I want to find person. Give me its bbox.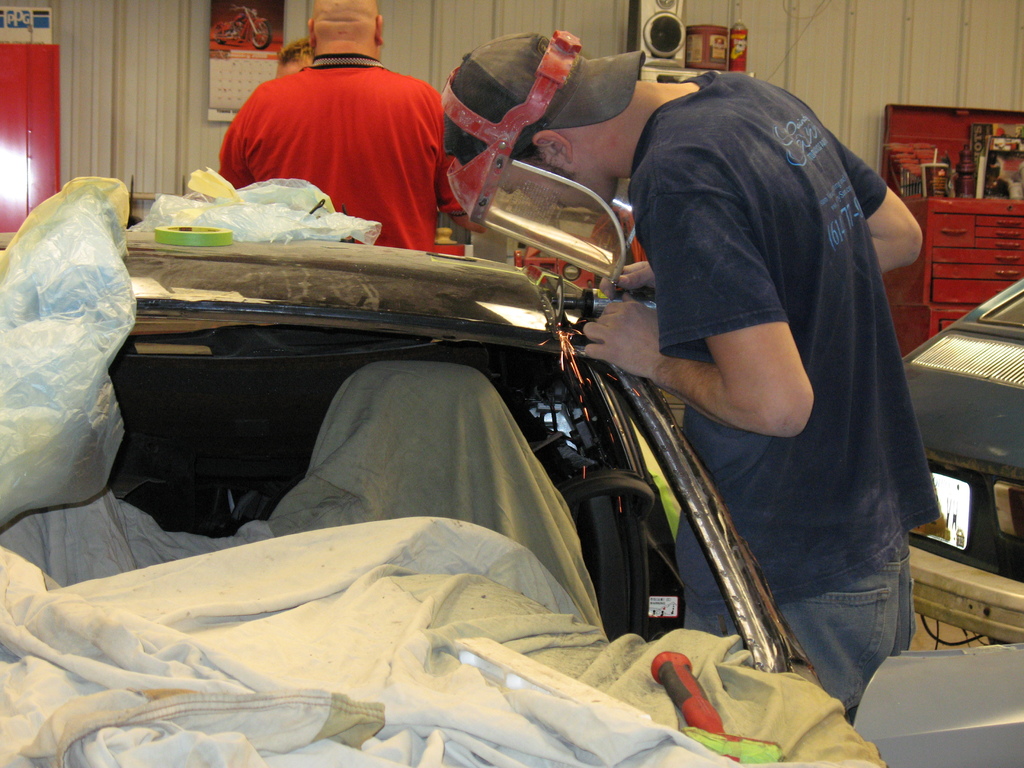
bbox=(276, 34, 322, 93).
